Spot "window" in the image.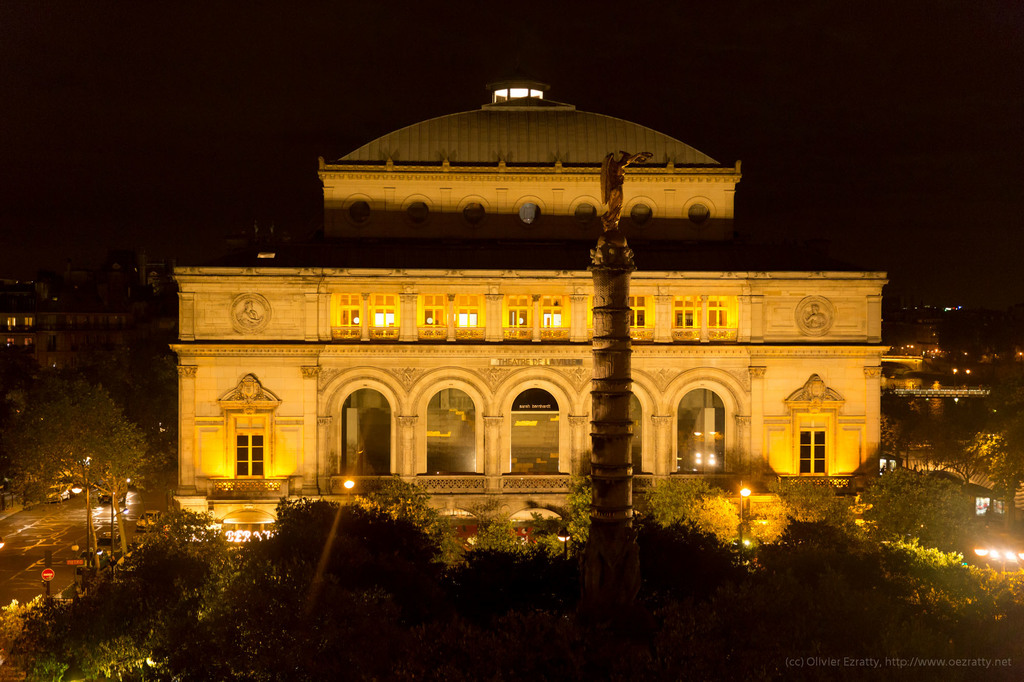
"window" found at [705,295,724,328].
